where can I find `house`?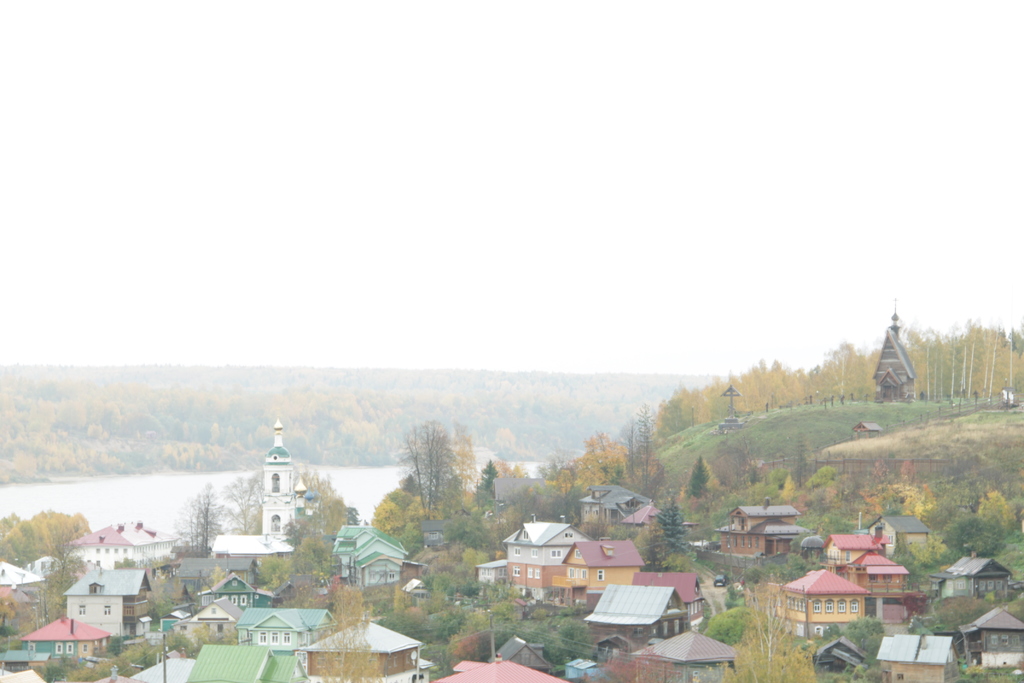
You can find it at crop(486, 473, 548, 514).
